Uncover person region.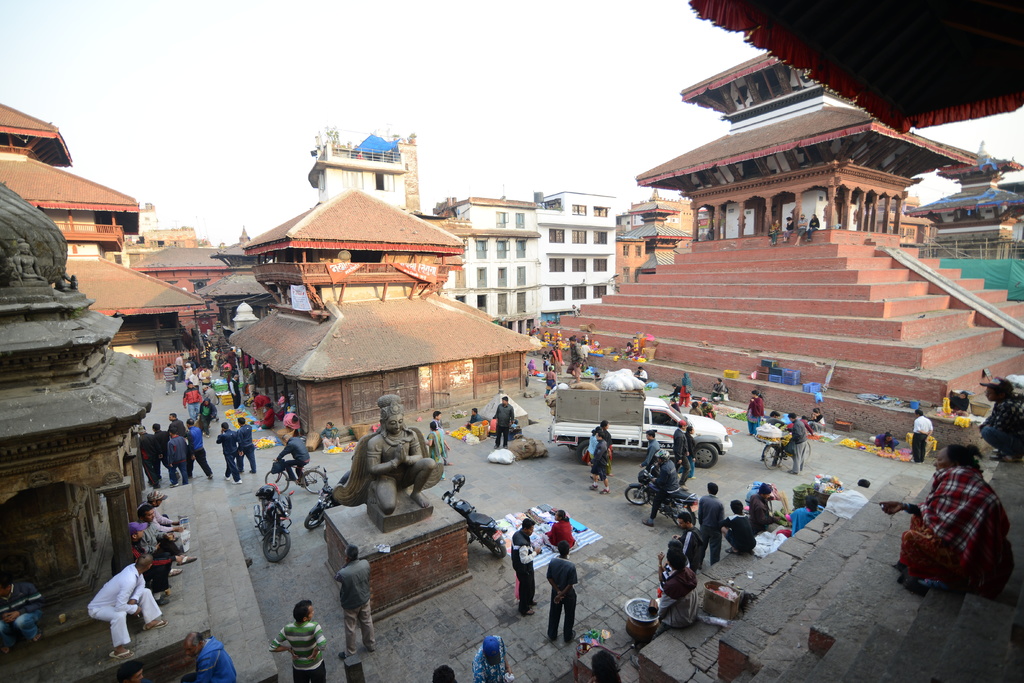
Uncovered: <bbox>552, 347, 564, 373</bbox>.
